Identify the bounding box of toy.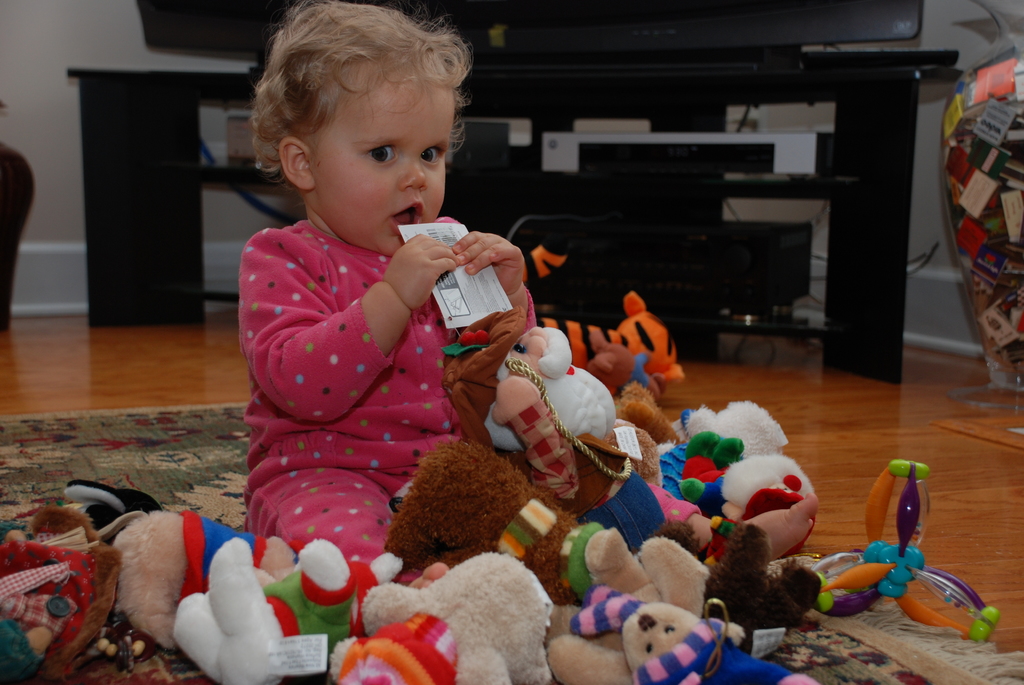
region(715, 491, 808, 564).
